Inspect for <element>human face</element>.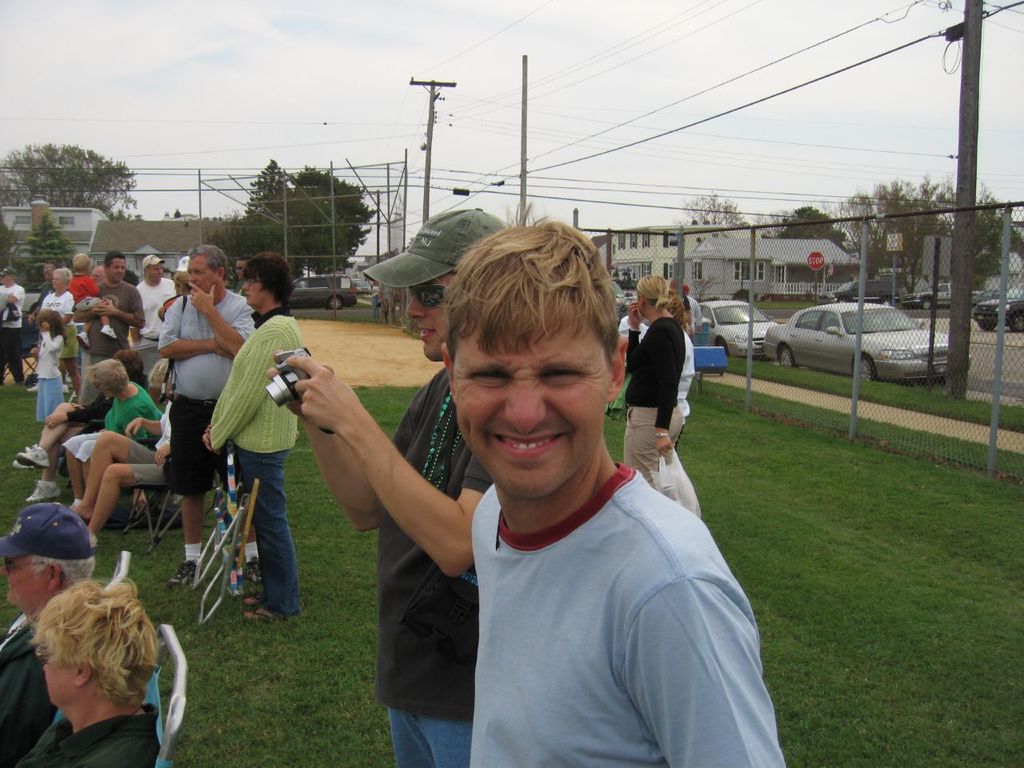
Inspection: 405 270 458 358.
